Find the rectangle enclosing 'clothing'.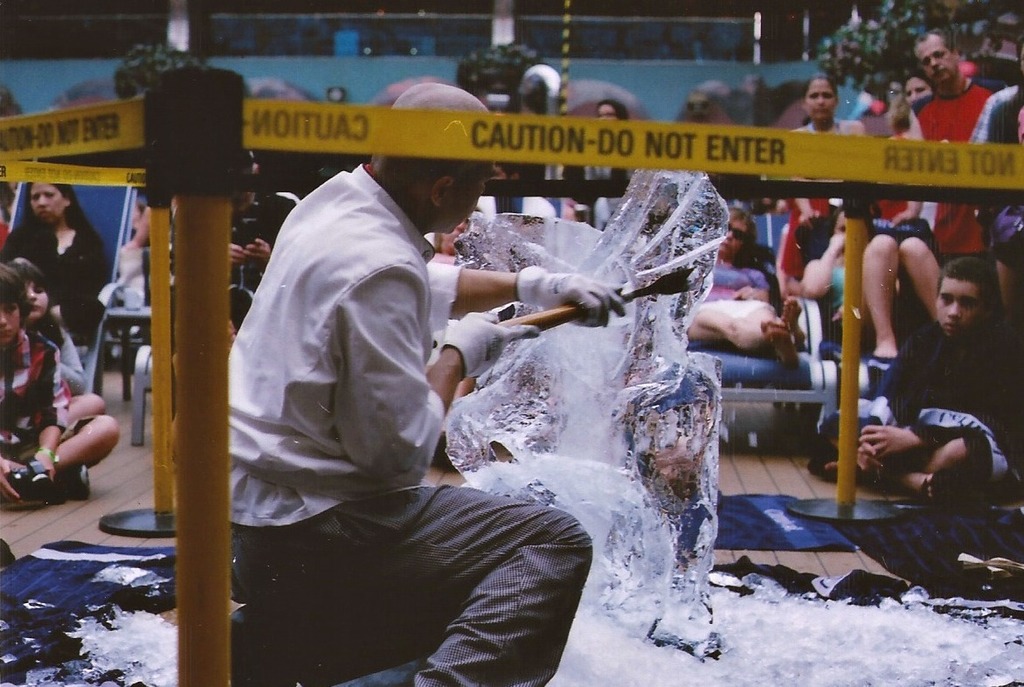
x1=826 y1=320 x2=1023 y2=508.
